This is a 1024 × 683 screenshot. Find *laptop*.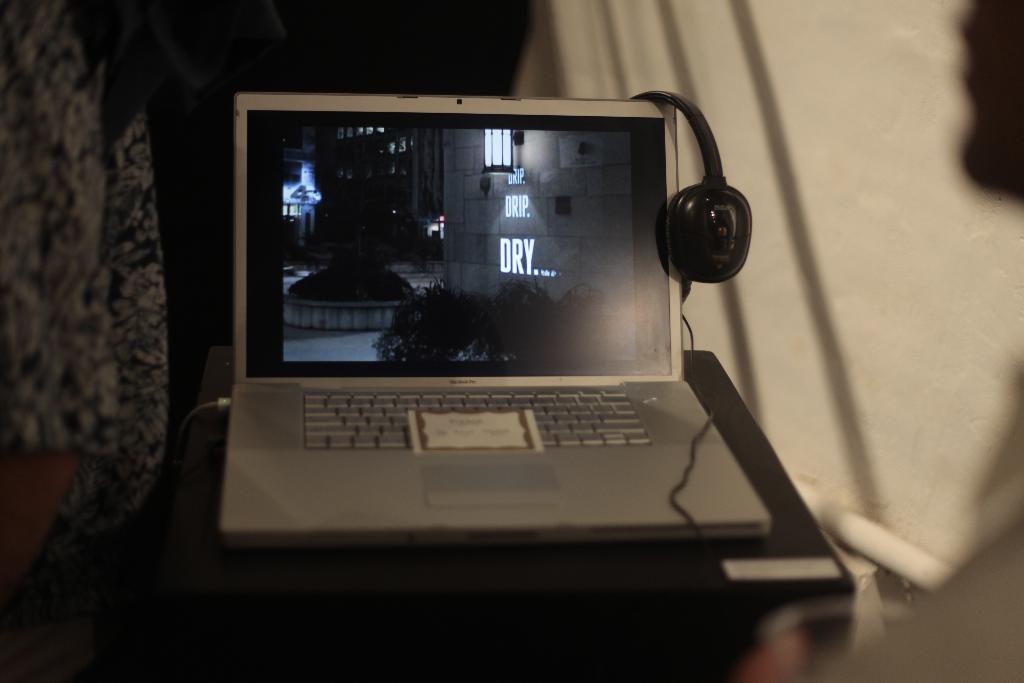
Bounding box: x1=194 y1=81 x2=837 y2=591.
